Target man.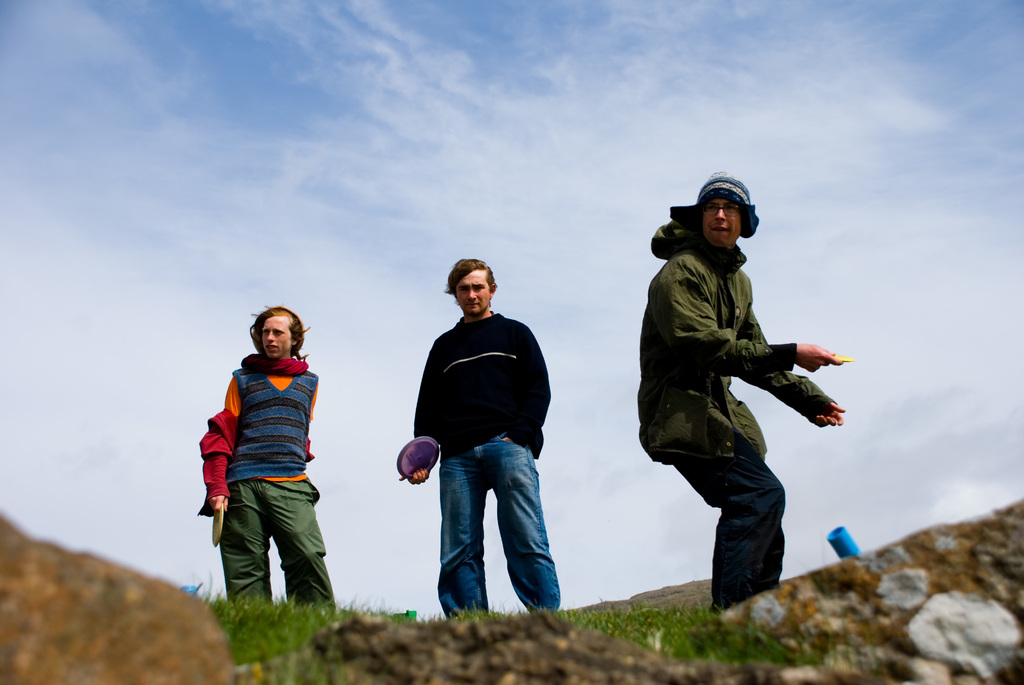
Target region: box(627, 200, 844, 627).
